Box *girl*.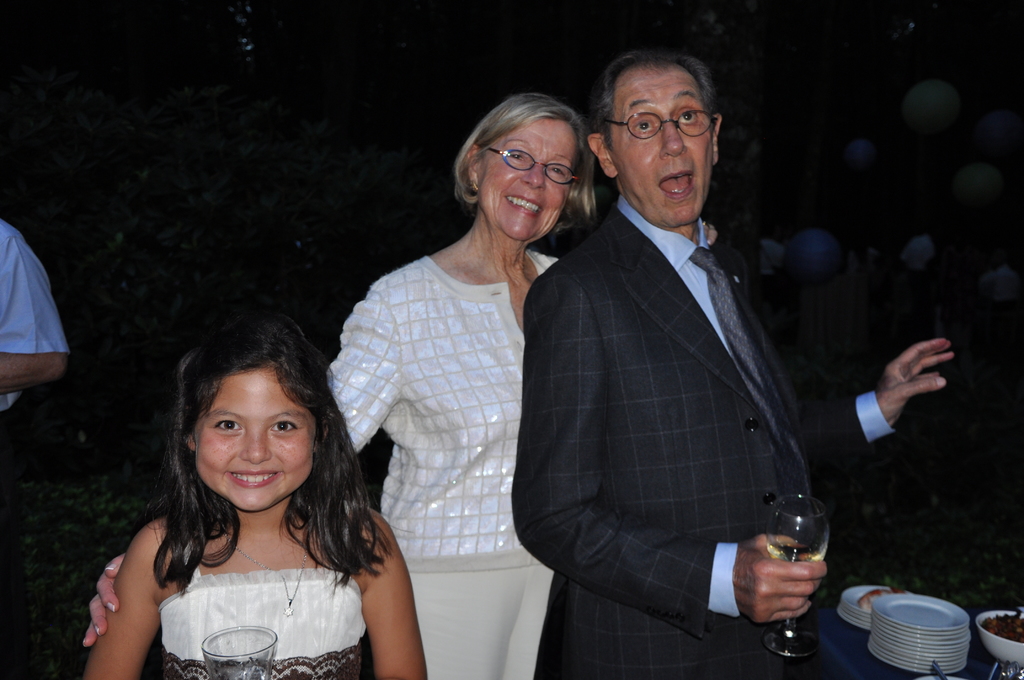
bbox(84, 315, 426, 676).
